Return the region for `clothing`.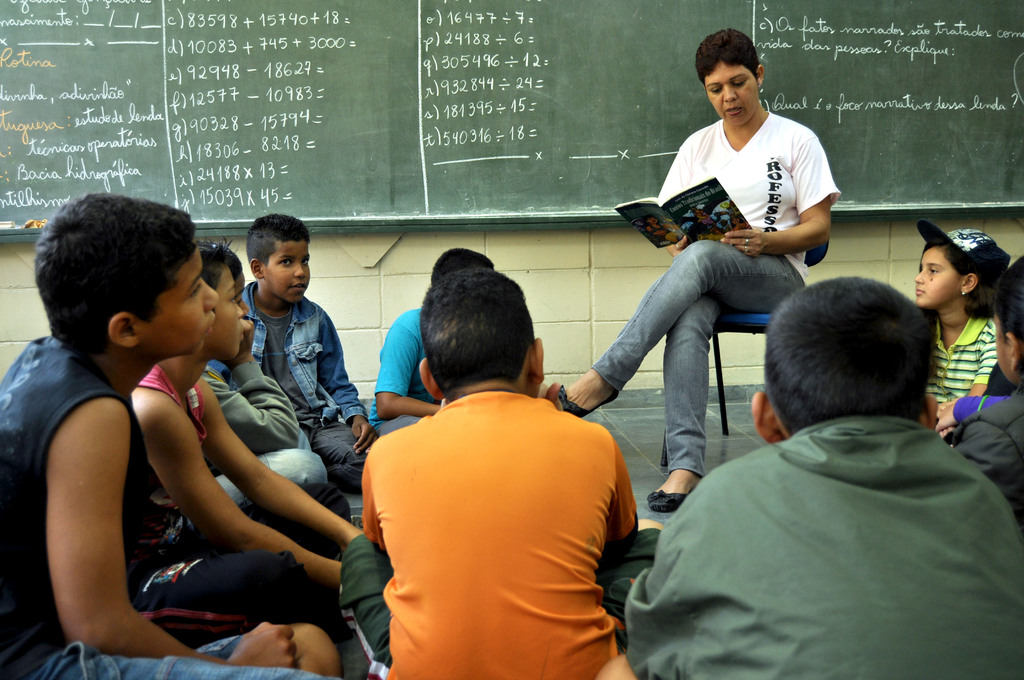
pyautogui.locateOnScreen(129, 367, 349, 647).
